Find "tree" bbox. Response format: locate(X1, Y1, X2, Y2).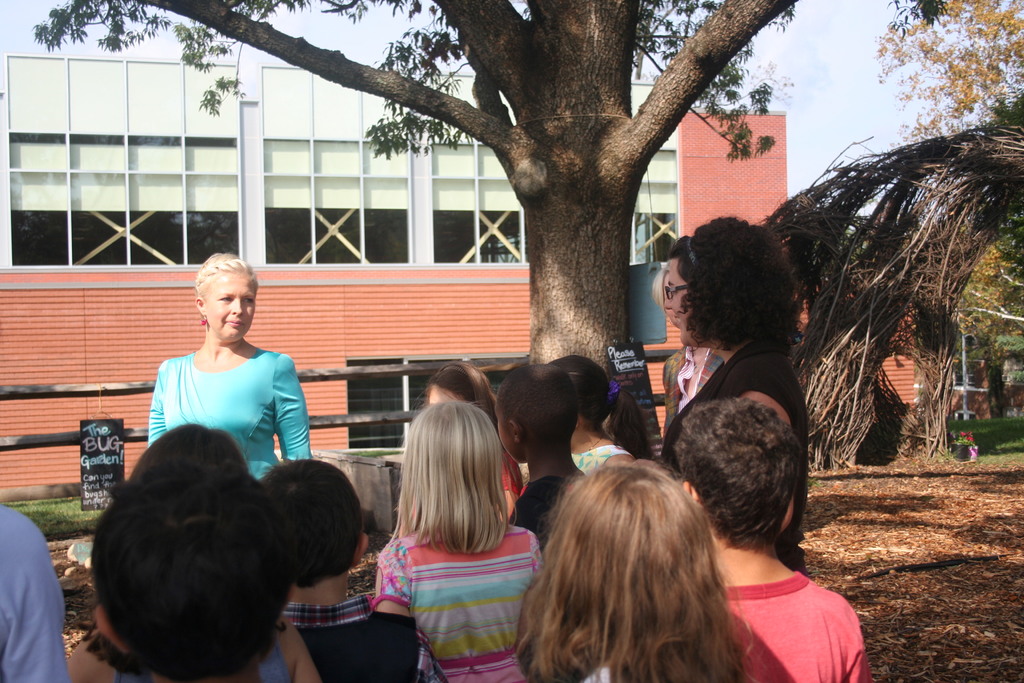
locate(792, 0, 1023, 459).
